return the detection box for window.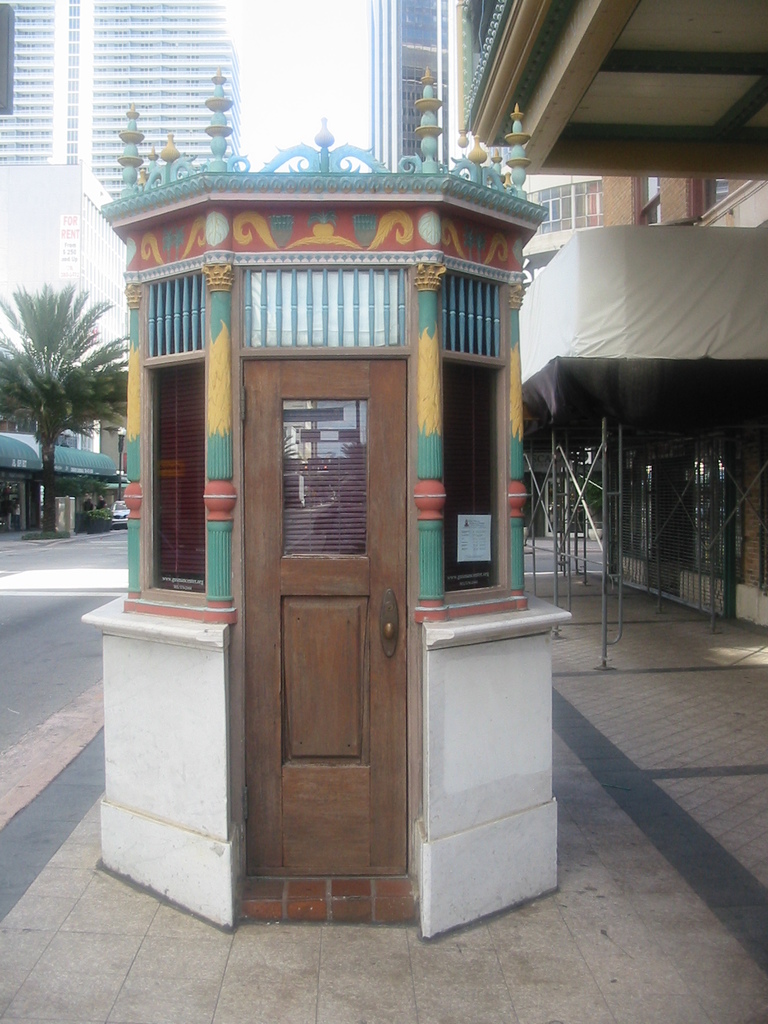
[left=147, top=365, right=204, bottom=586].
